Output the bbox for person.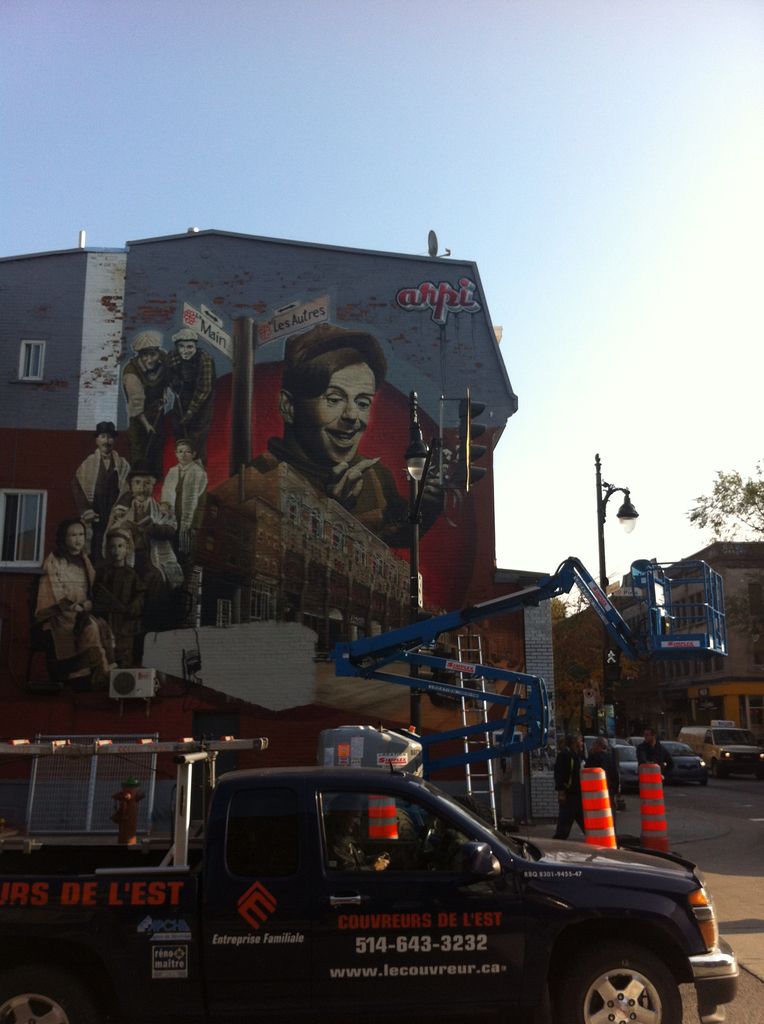
[589,735,621,816].
